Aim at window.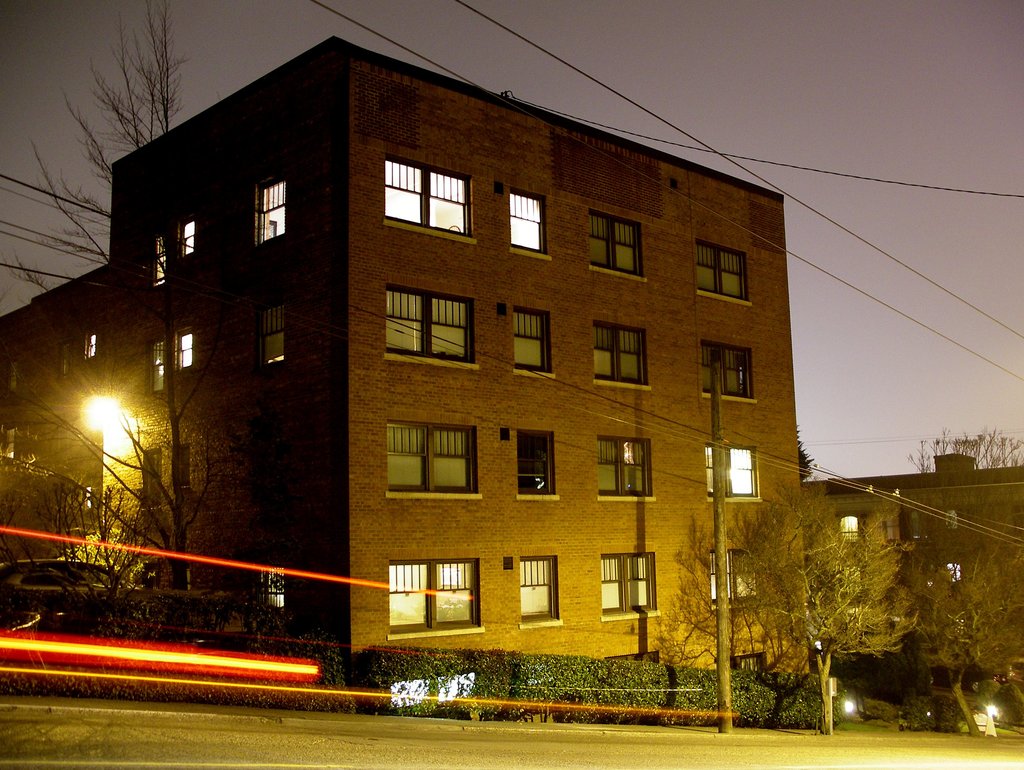
Aimed at (61,344,79,378).
